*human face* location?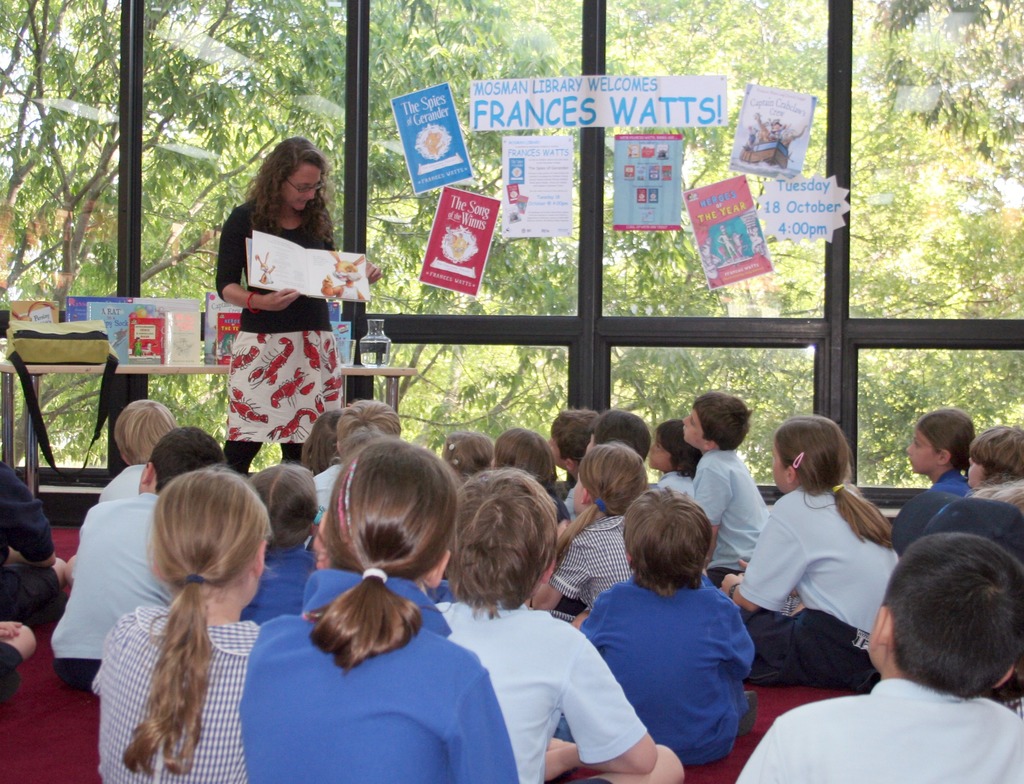
region(968, 458, 984, 486)
